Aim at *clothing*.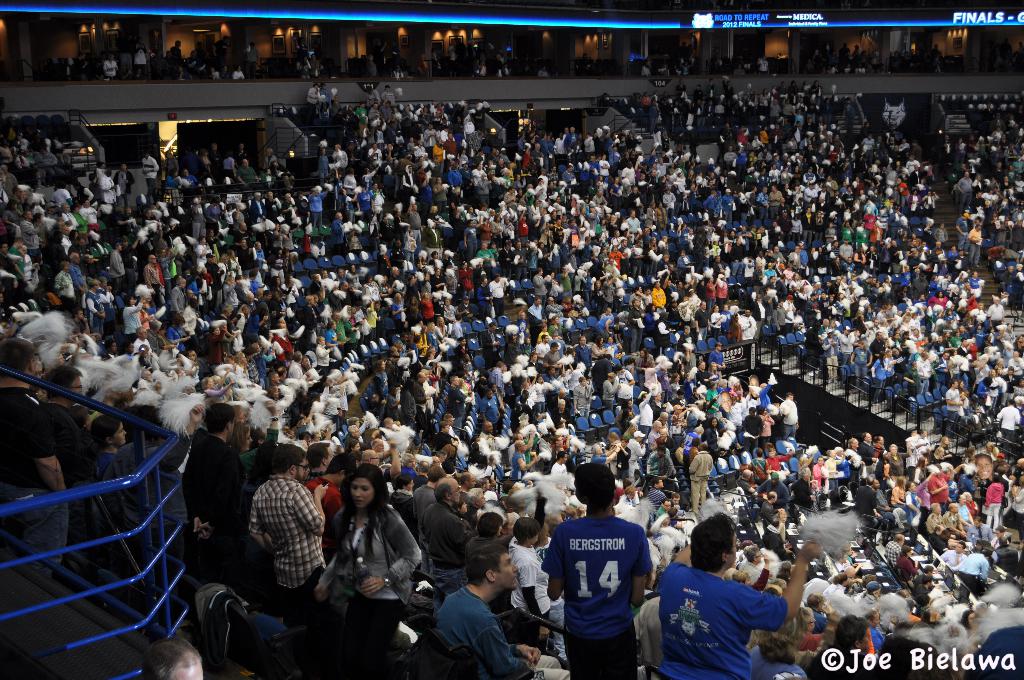
Aimed at x1=623 y1=435 x2=641 y2=475.
